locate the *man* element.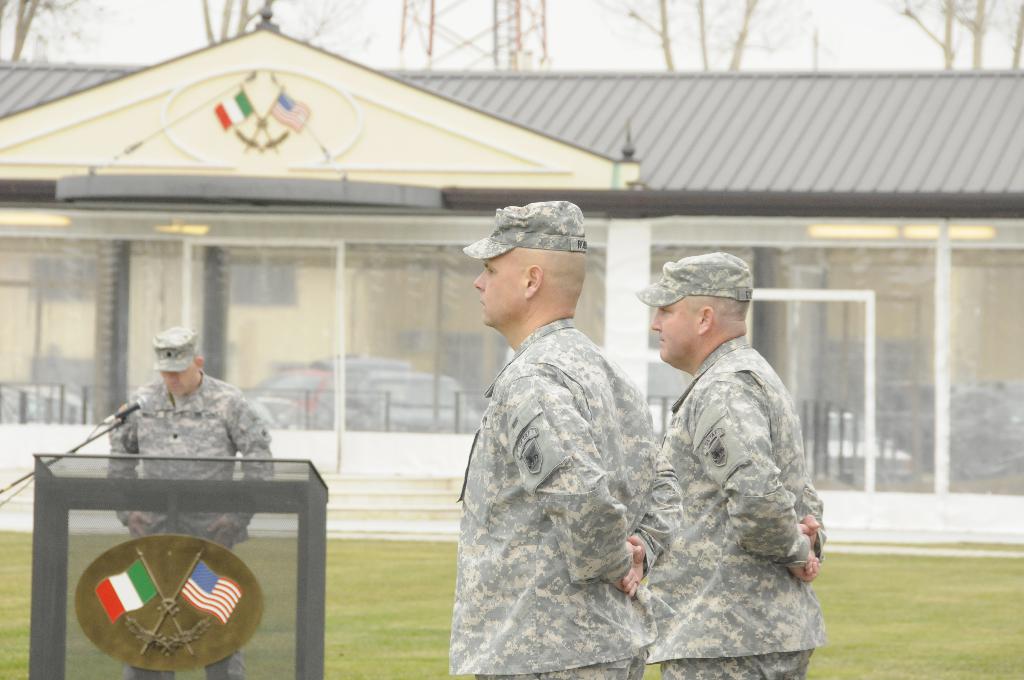
Element bbox: x1=631 y1=234 x2=837 y2=672.
